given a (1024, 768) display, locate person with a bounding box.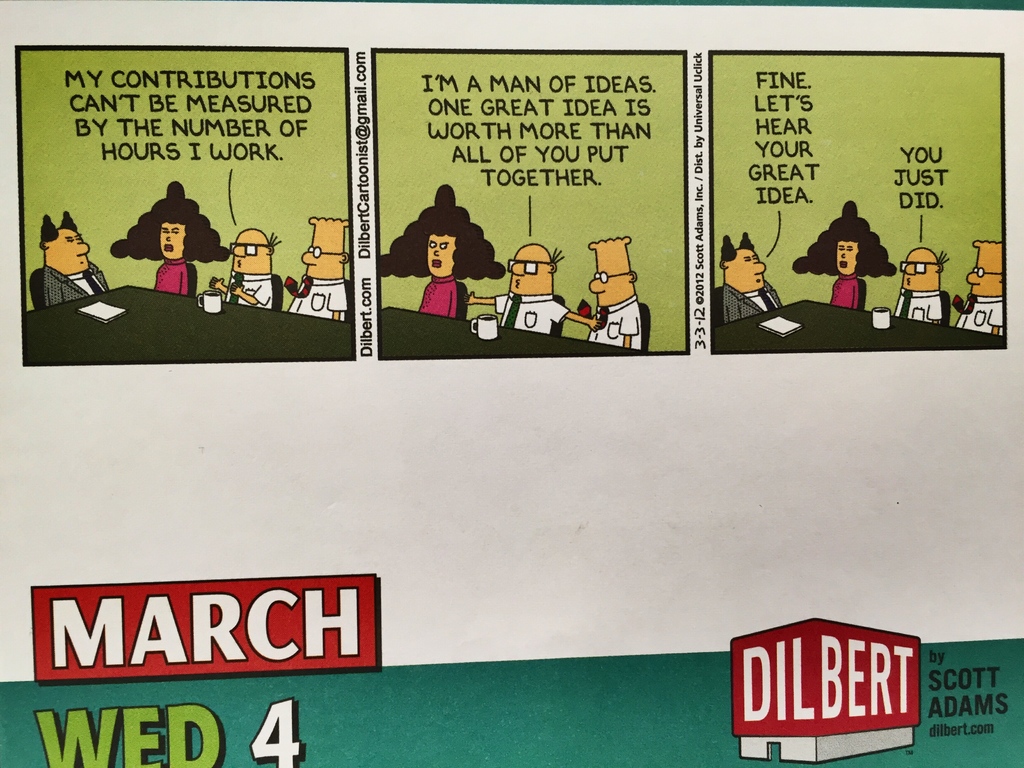
Located: box=[461, 239, 600, 346].
